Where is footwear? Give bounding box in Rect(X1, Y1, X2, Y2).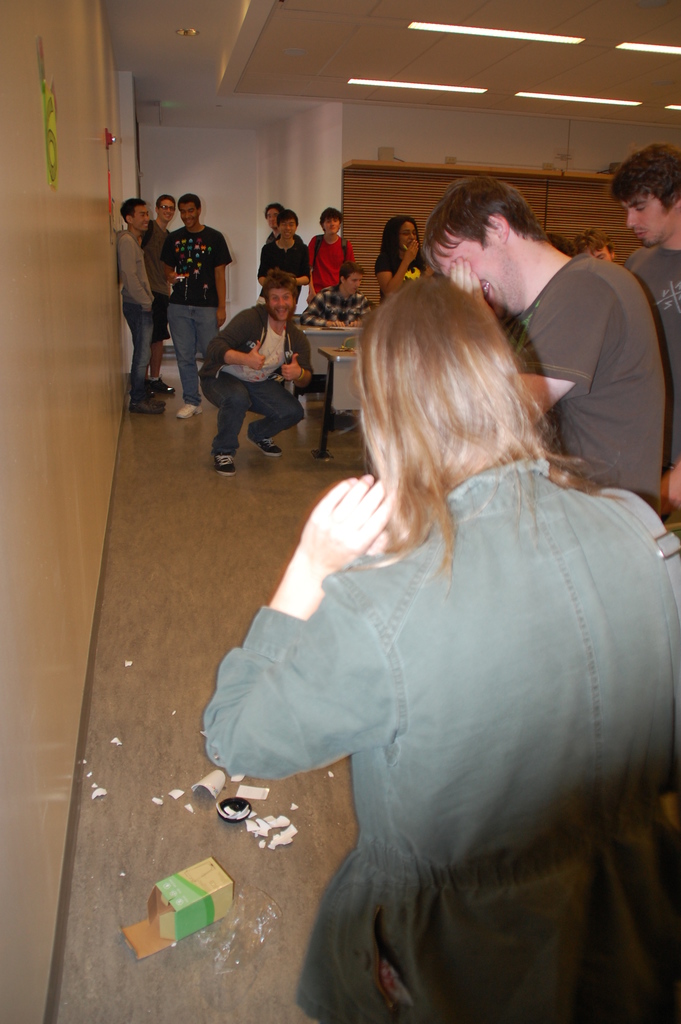
Rect(211, 436, 240, 486).
